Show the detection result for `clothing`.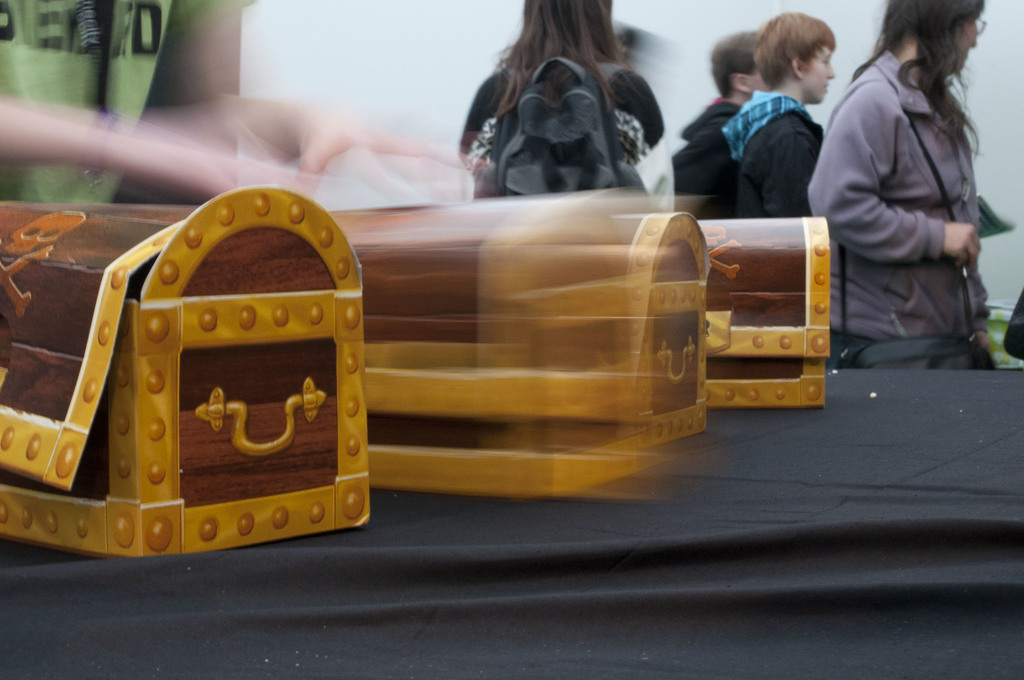
805, 44, 989, 362.
